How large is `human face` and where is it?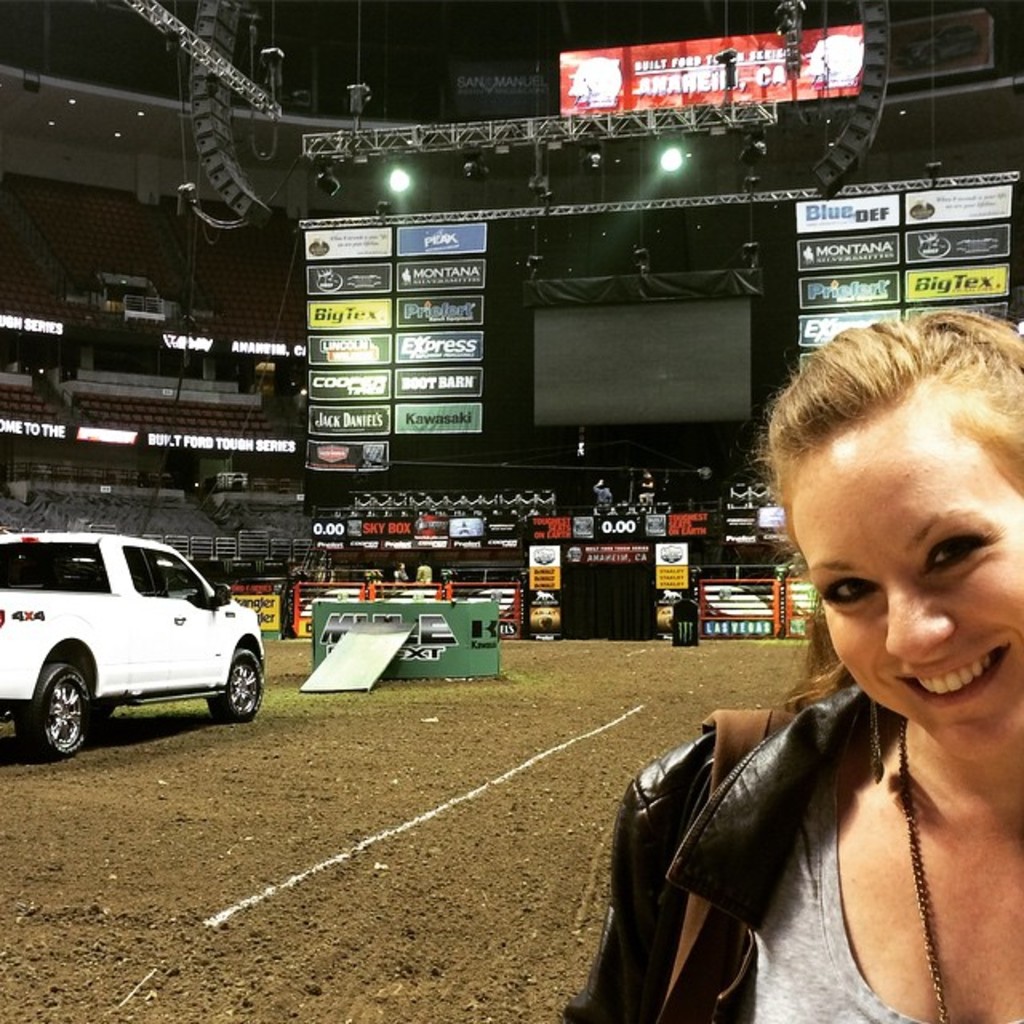
Bounding box: (x1=792, y1=426, x2=1022, y2=762).
